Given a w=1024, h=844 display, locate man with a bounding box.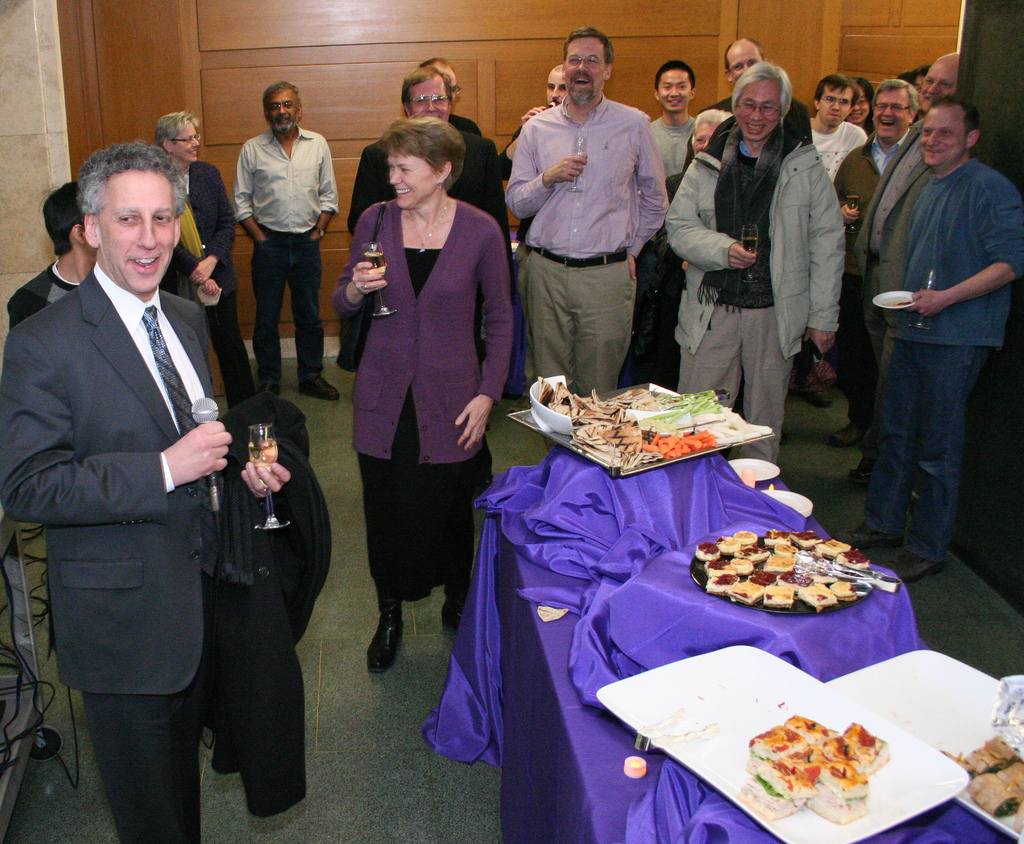
Located: x1=414, y1=58, x2=509, y2=179.
